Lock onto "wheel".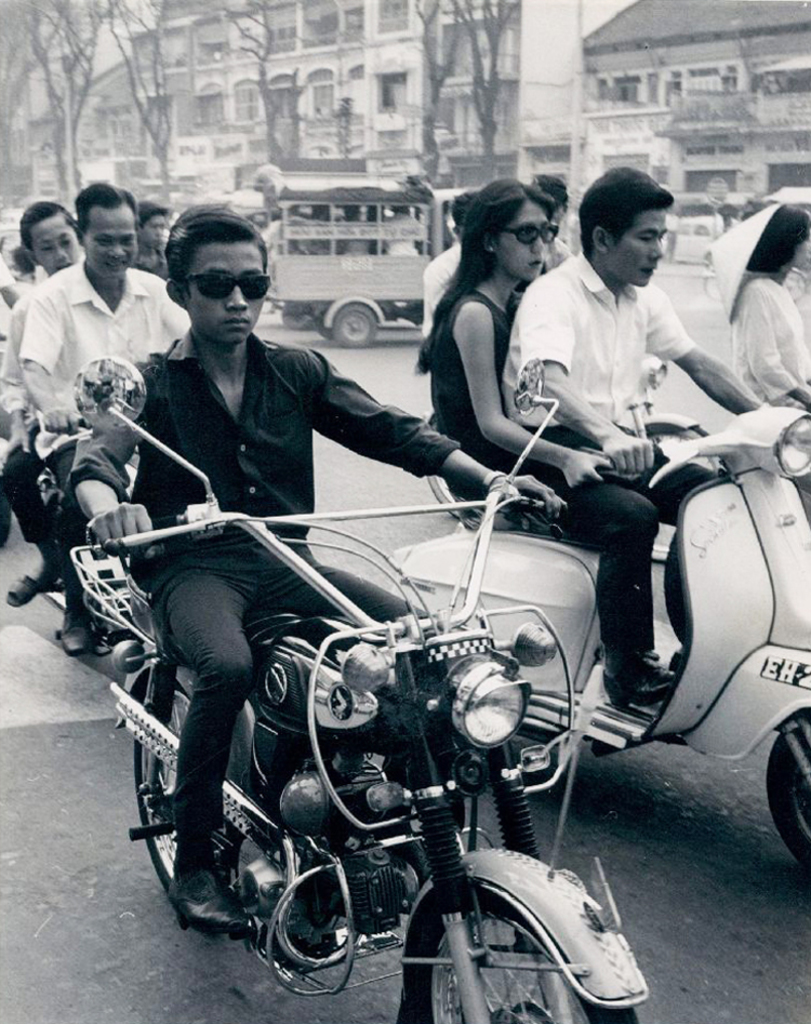
Locked: x1=767 y1=715 x2=810 y2=877.
